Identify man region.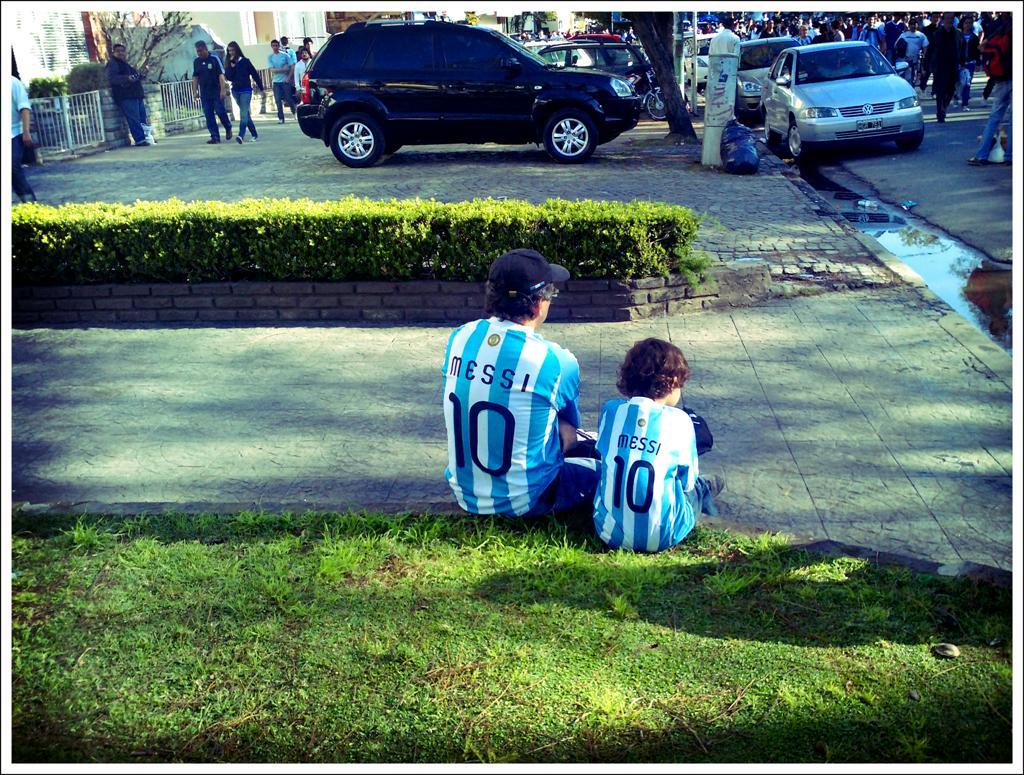
Region: 104, 46, 156, 151.
